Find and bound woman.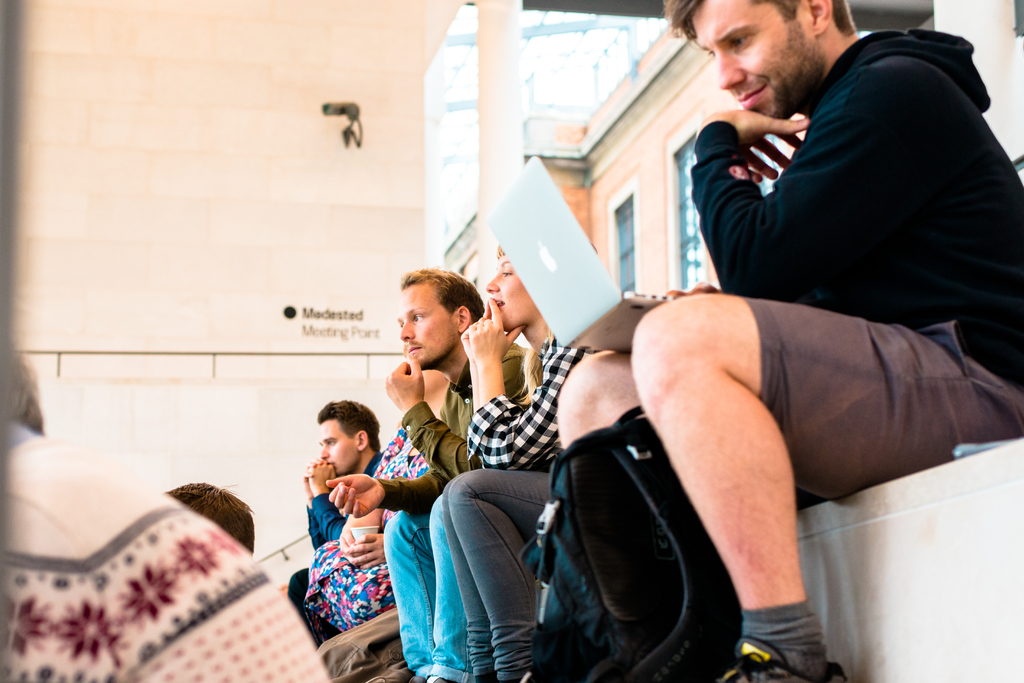
Bound: BBox(445, 246, 602, 682).
